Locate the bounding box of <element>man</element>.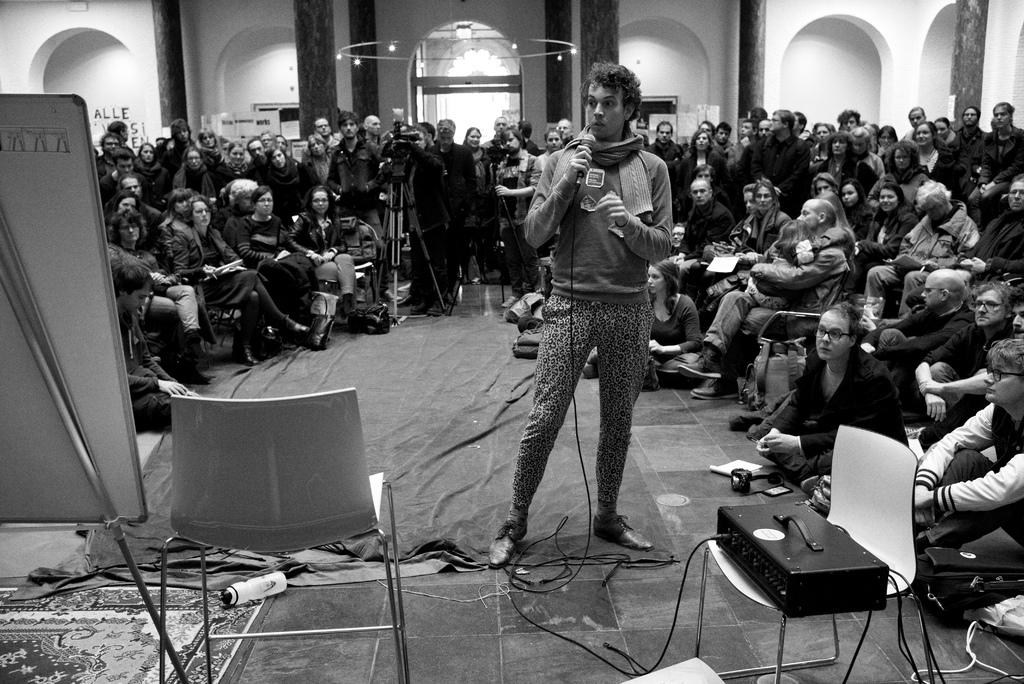
Bounding box: bbox=(502, 69, 691, 564).
